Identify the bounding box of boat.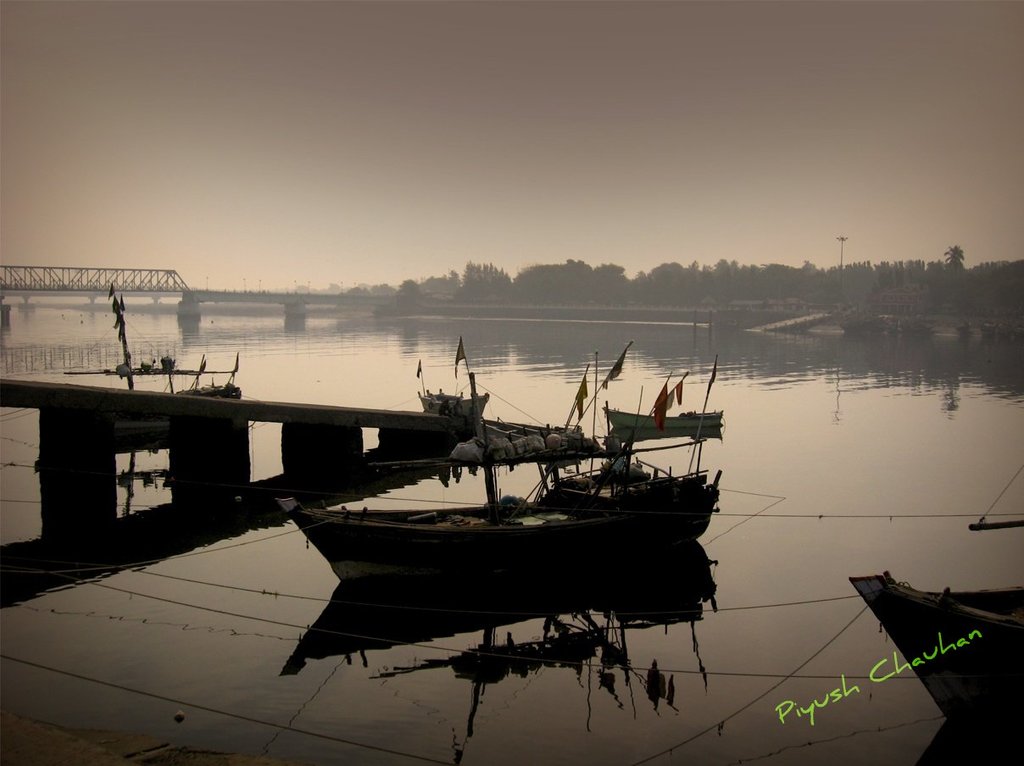
BBox(598, 397, 726, 433).
